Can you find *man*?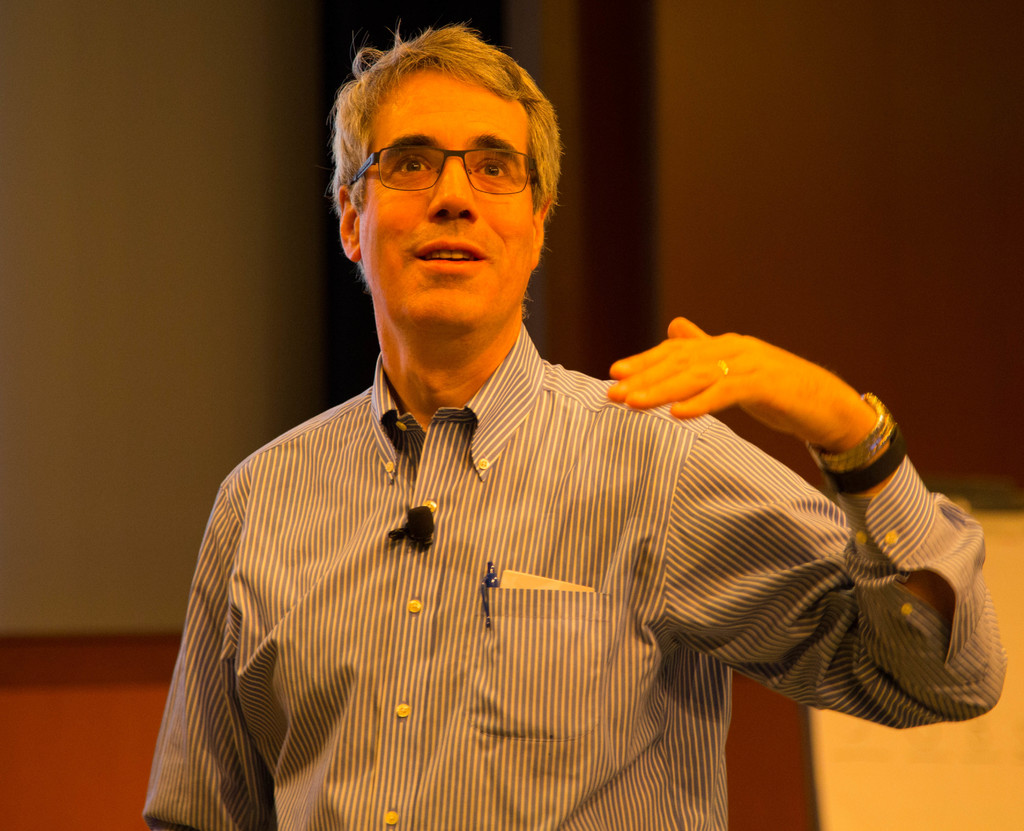
Yes, bounding box: l=139, t=27, r=1005, b=830.
